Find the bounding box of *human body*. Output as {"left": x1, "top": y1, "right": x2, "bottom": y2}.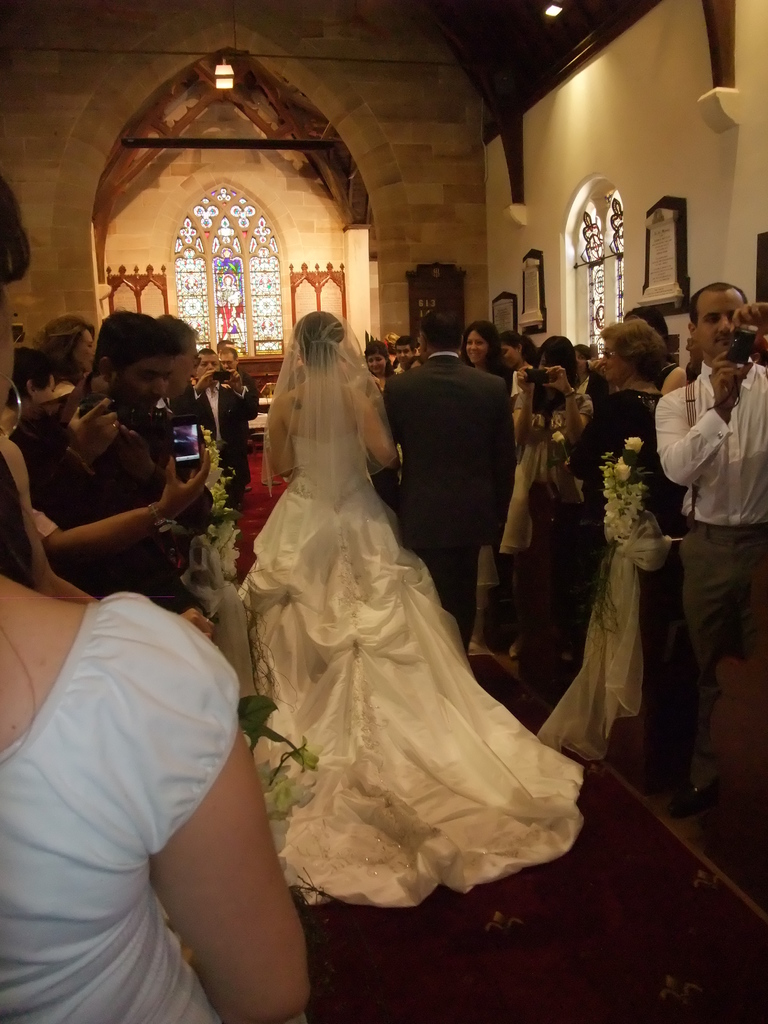
{"left": 385, "top": 357, "right": 509, "bottom": 637}.
